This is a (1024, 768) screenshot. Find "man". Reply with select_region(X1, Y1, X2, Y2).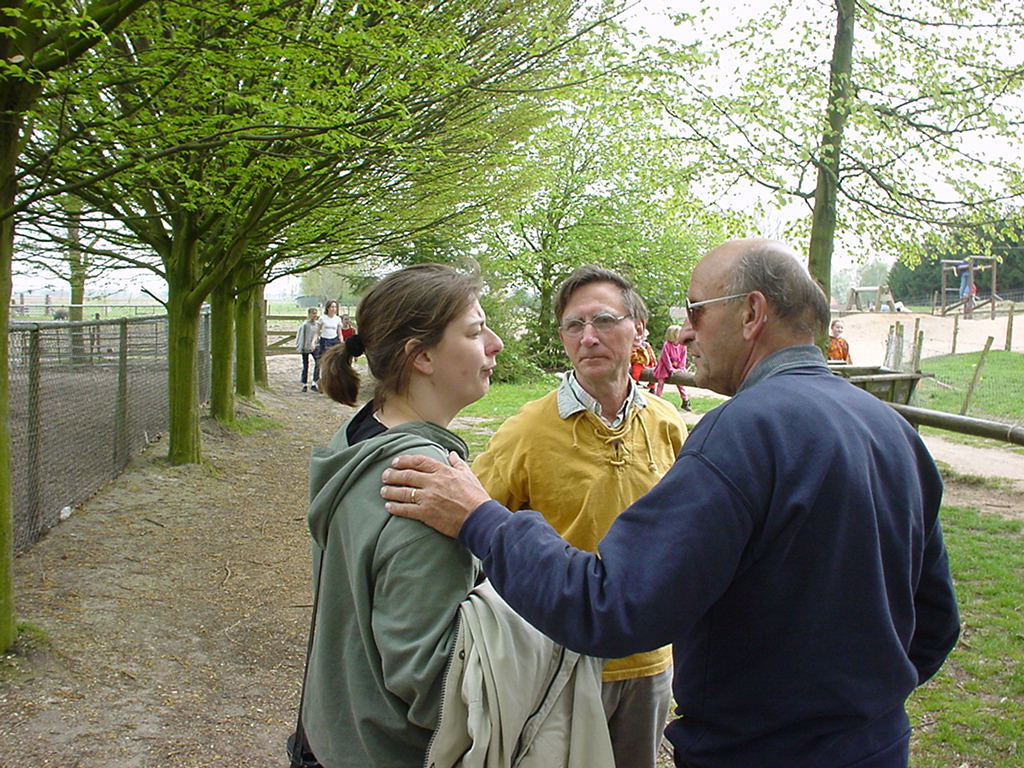
select_region(469, 261, 689, 767).
